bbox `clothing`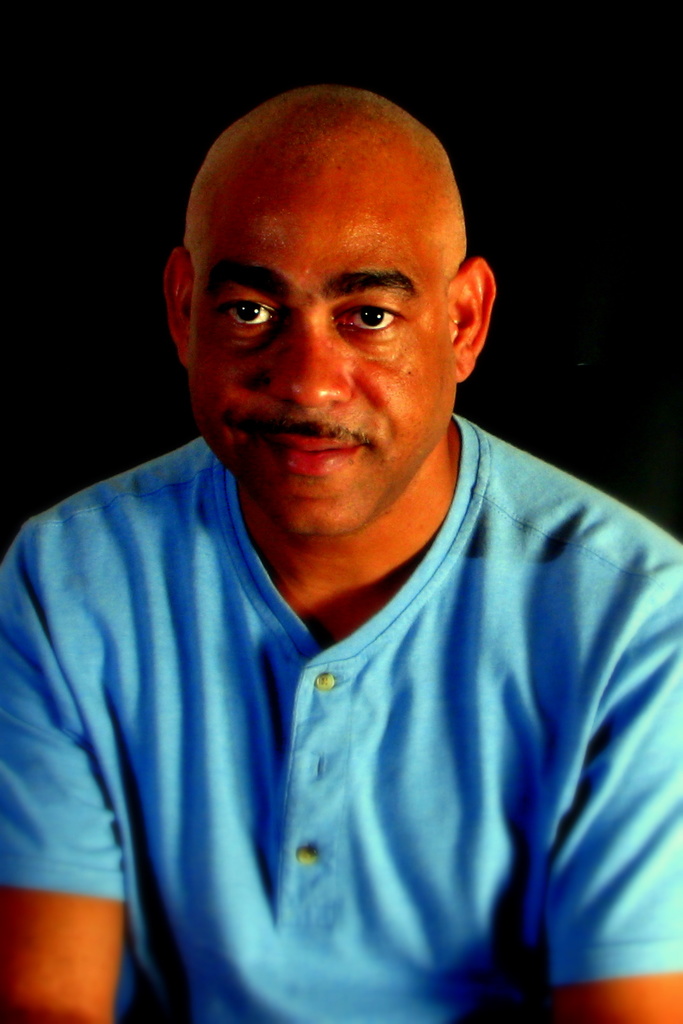
{"left": 0, "top": 413, "right": 682, "bottom": 1023}
